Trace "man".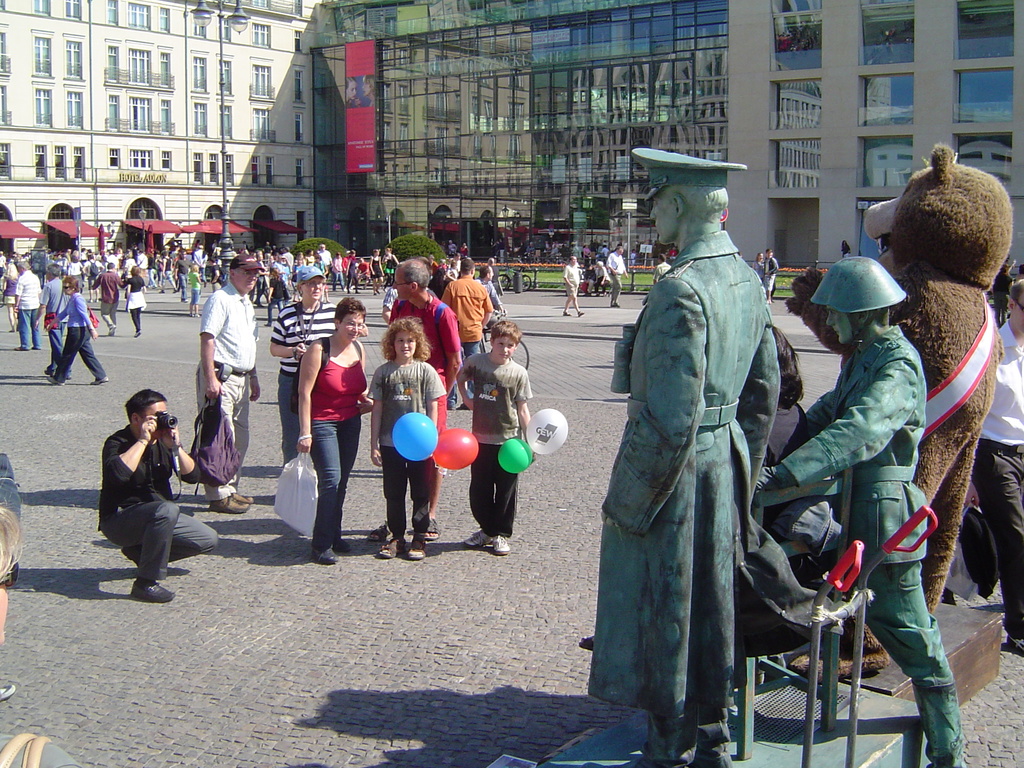
Traced to box(94, 262, 126, 333).
